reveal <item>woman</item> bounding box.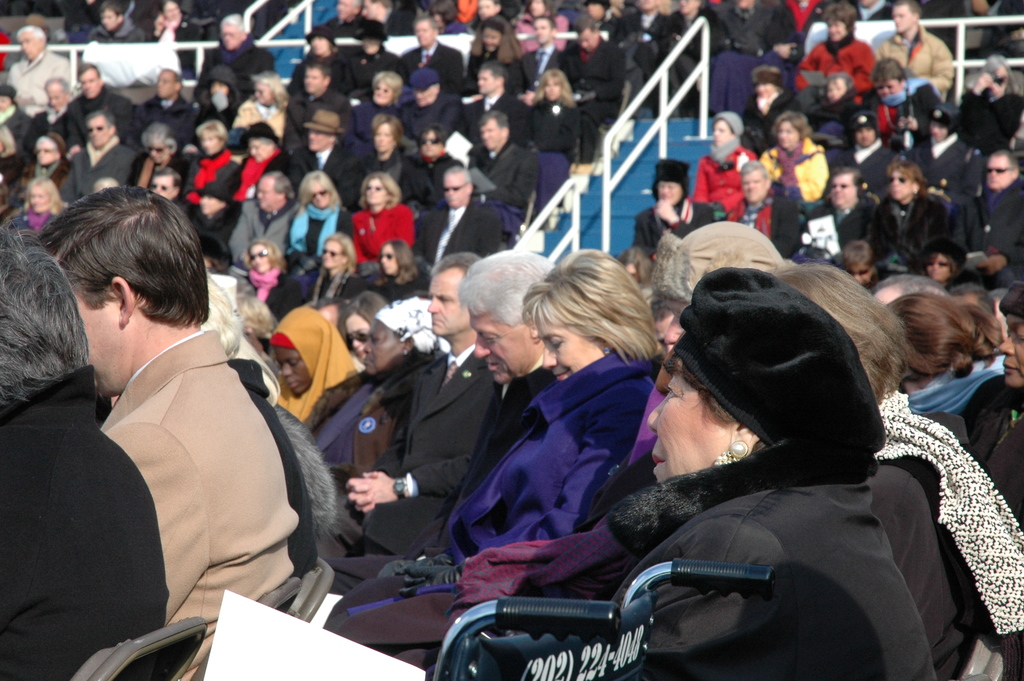
Revealed: (x1=348, y1=68, x2=408, y2=140).
